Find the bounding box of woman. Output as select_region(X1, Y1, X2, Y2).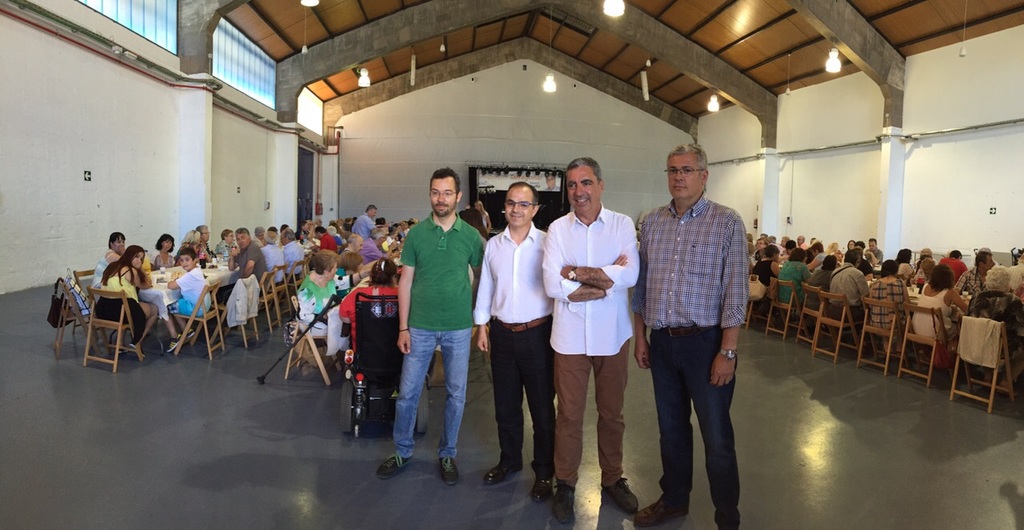
select_region(291, 248, 358, 362).
